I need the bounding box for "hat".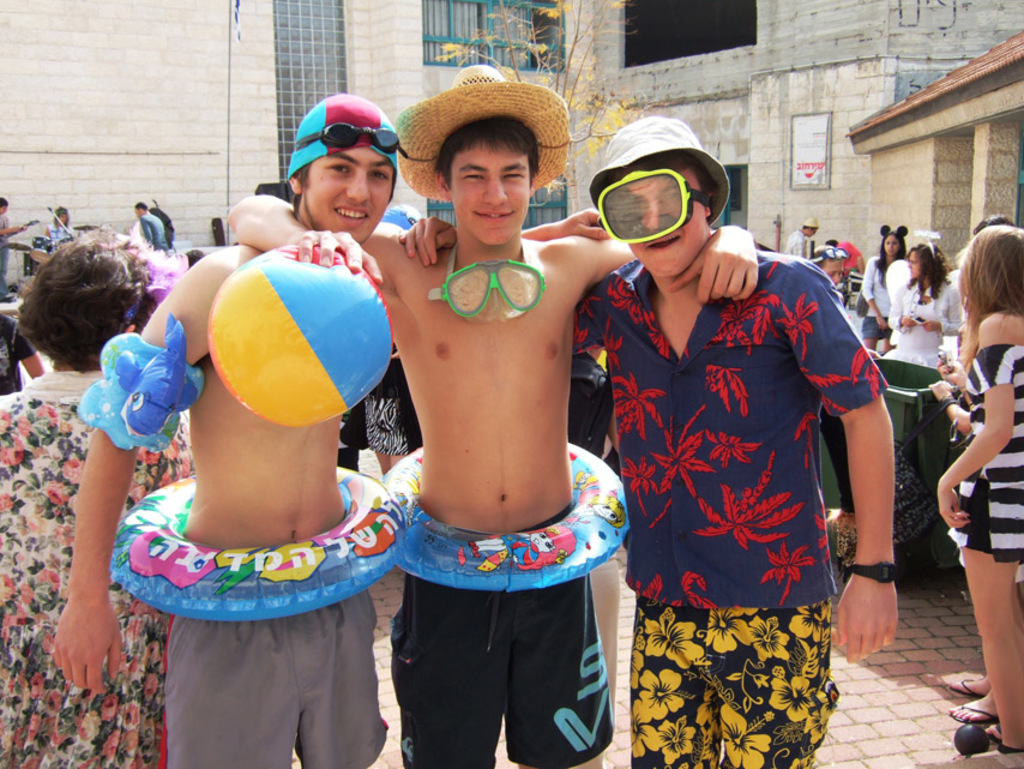
Here it is: Rect(393, 65, 572, 204).
